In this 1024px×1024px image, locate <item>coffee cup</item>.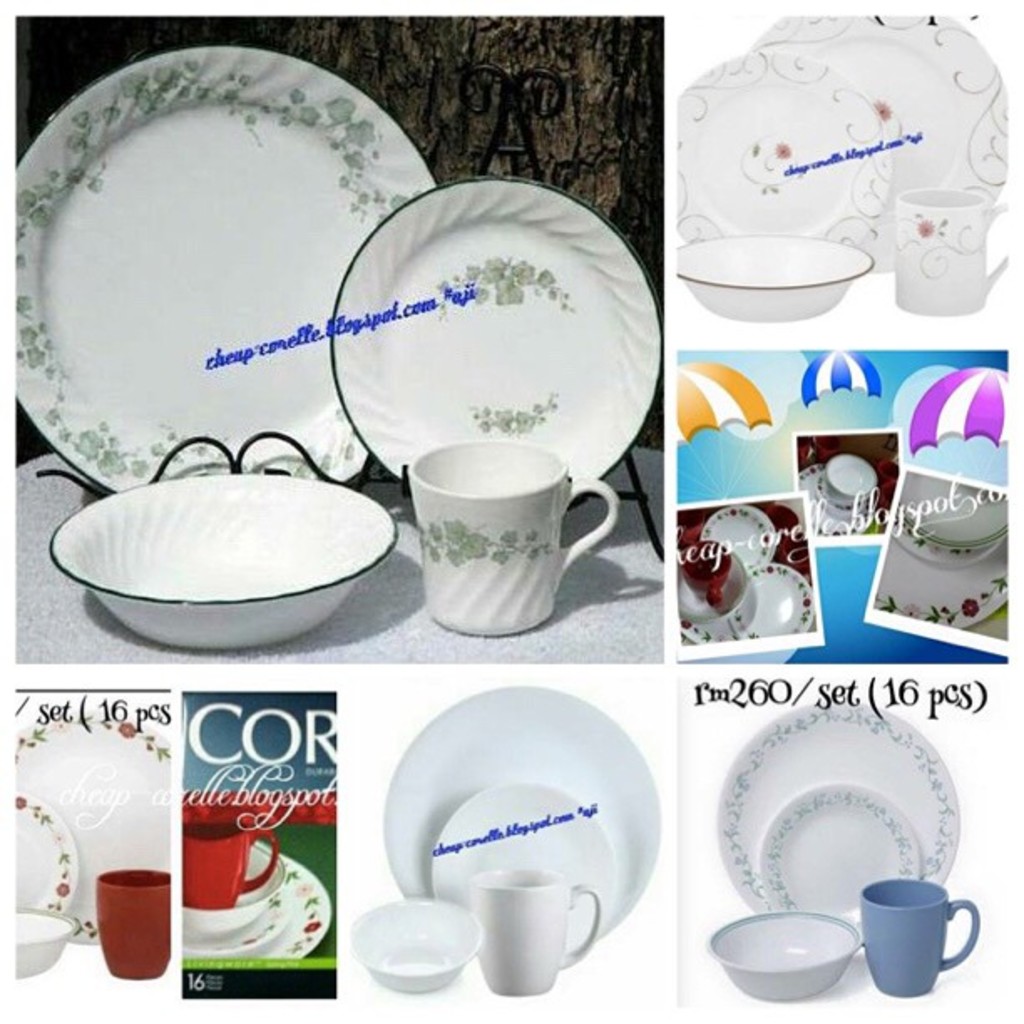
Bounding box: region(863, 877, 982, 1002).
